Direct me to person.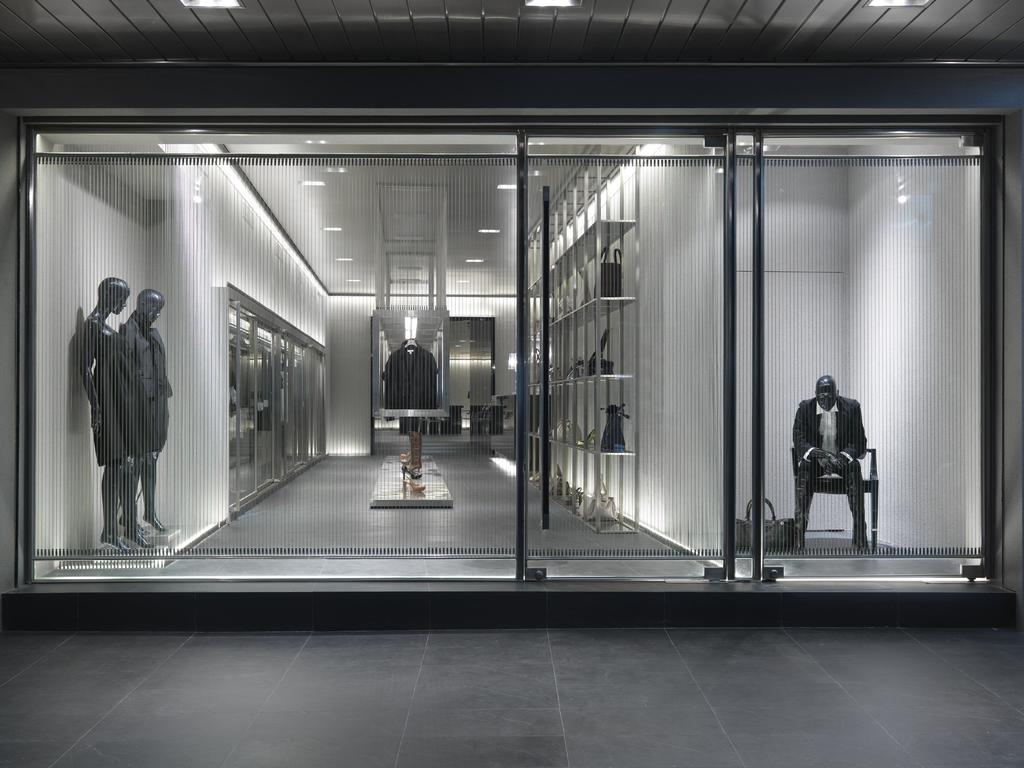
Direction: box(122, 289, 174, 546).
